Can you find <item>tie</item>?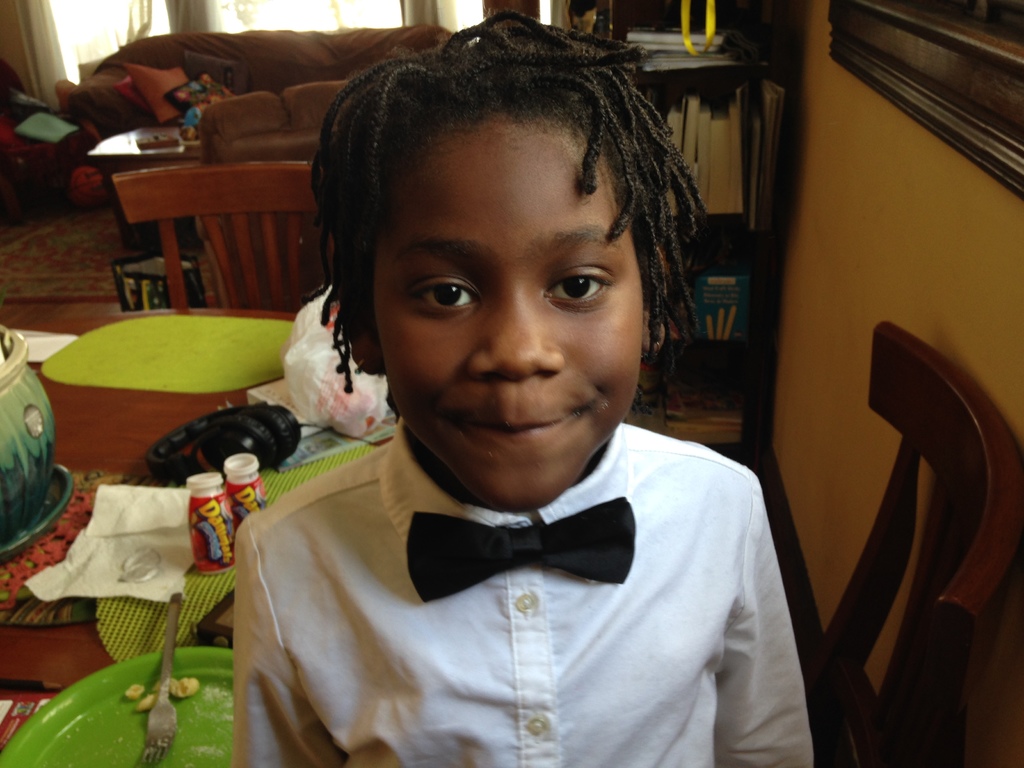
Yes, bounding box: [x1=404, y1=494, x2=636, y2=600].
